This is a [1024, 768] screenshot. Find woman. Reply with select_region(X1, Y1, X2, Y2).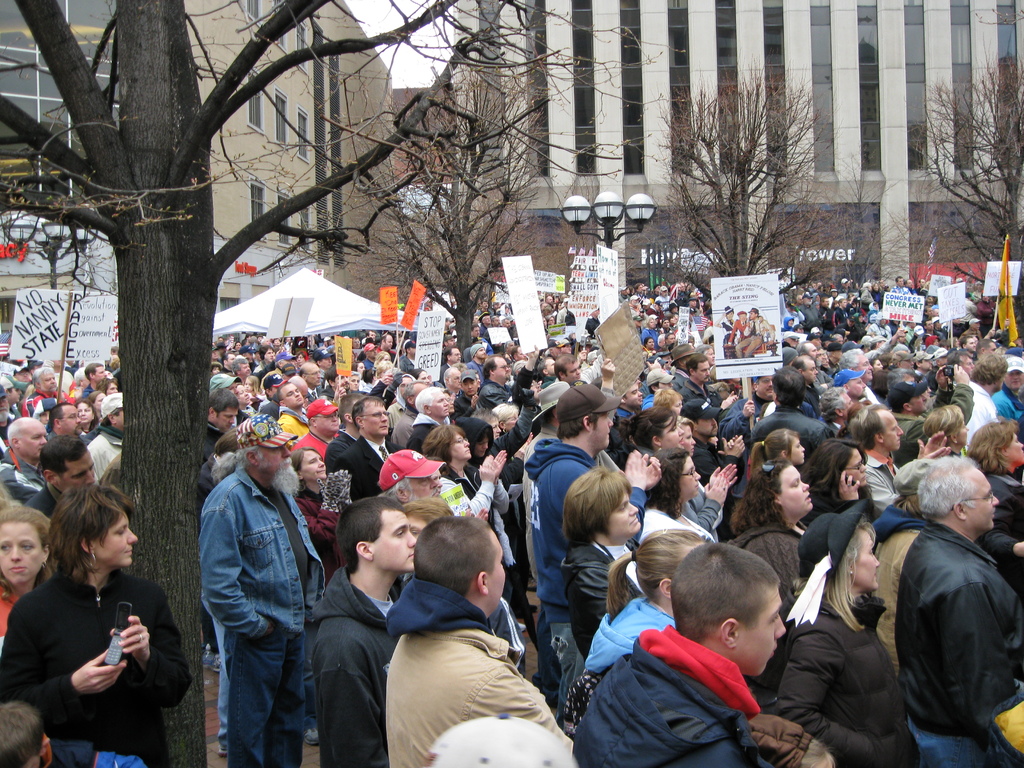
select_region(872, 281, 884, 306).
